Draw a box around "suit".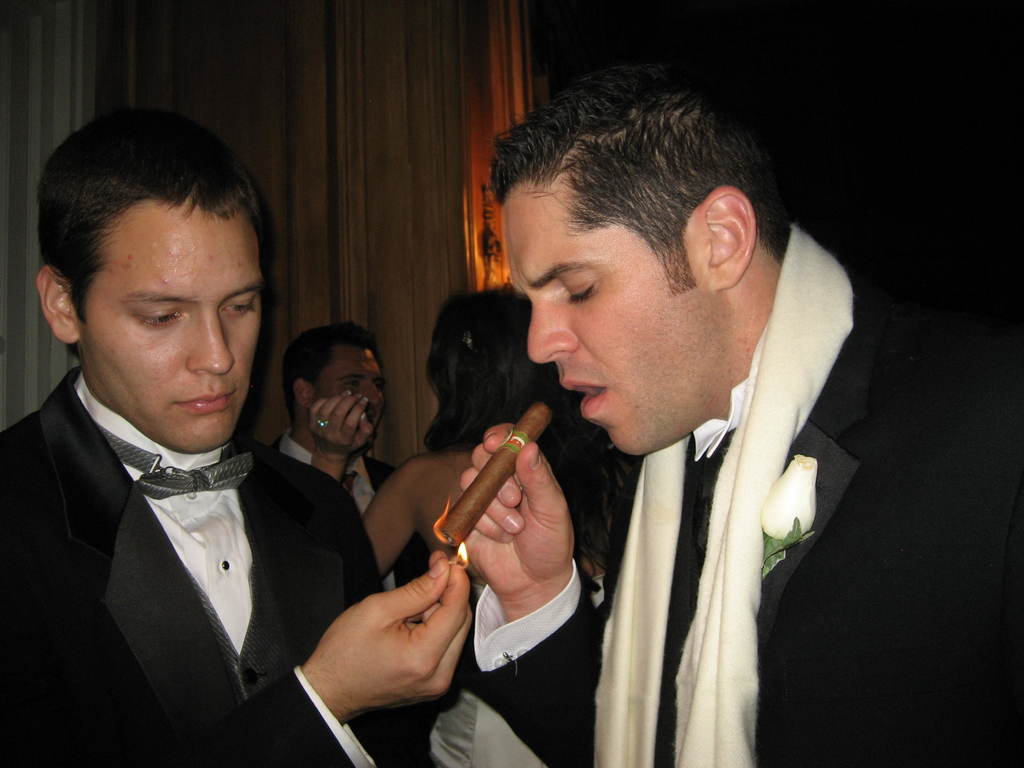
box(2, 296, 407, 744).
